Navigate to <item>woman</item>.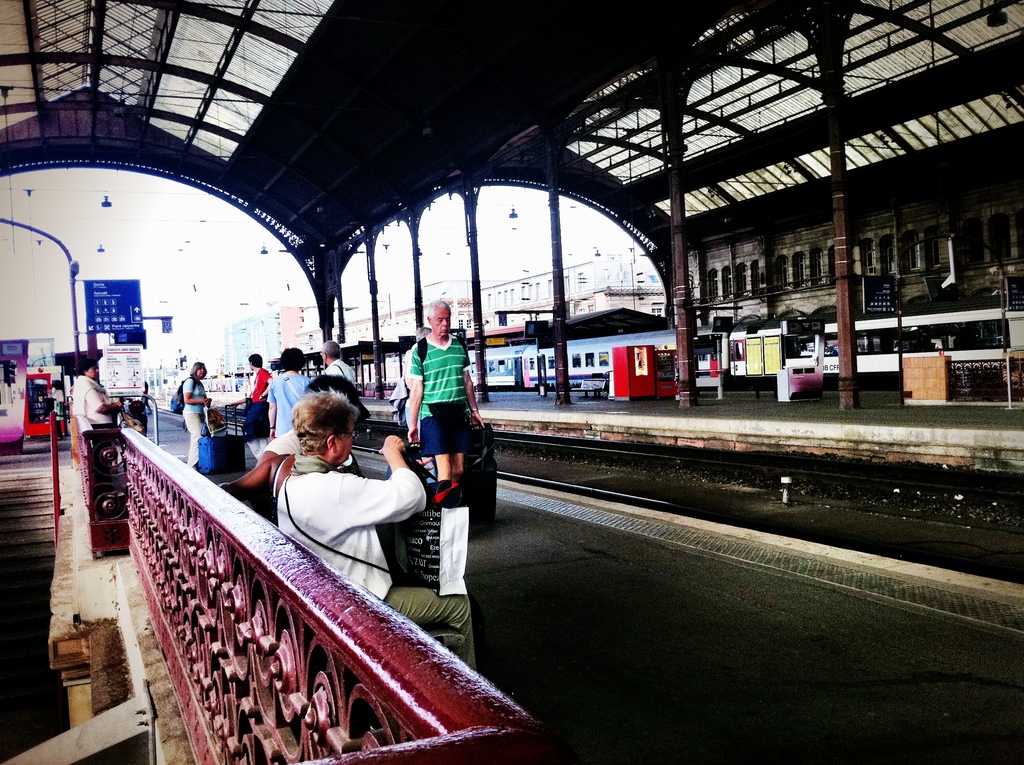
Navigation target: <box>229,353,270,460</box>.
